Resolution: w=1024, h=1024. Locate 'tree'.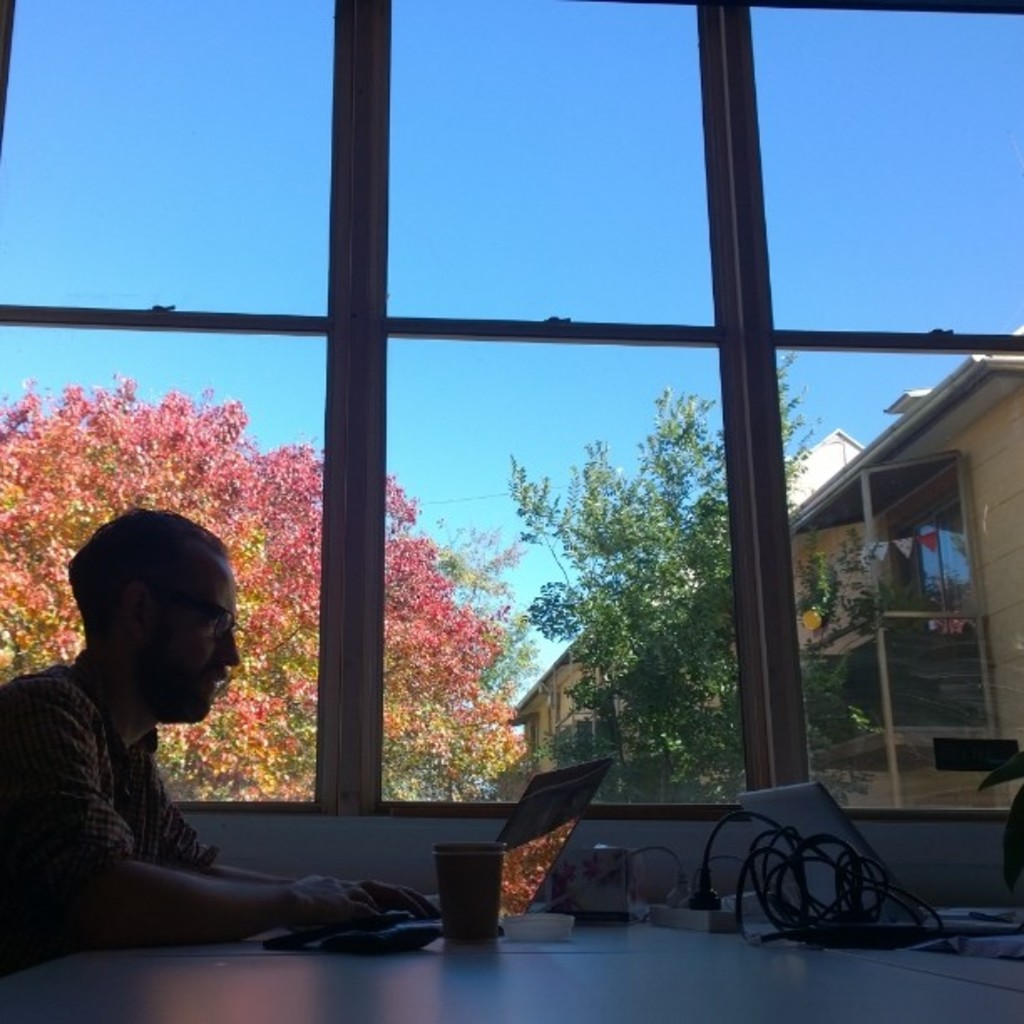
0,375,527,800.
